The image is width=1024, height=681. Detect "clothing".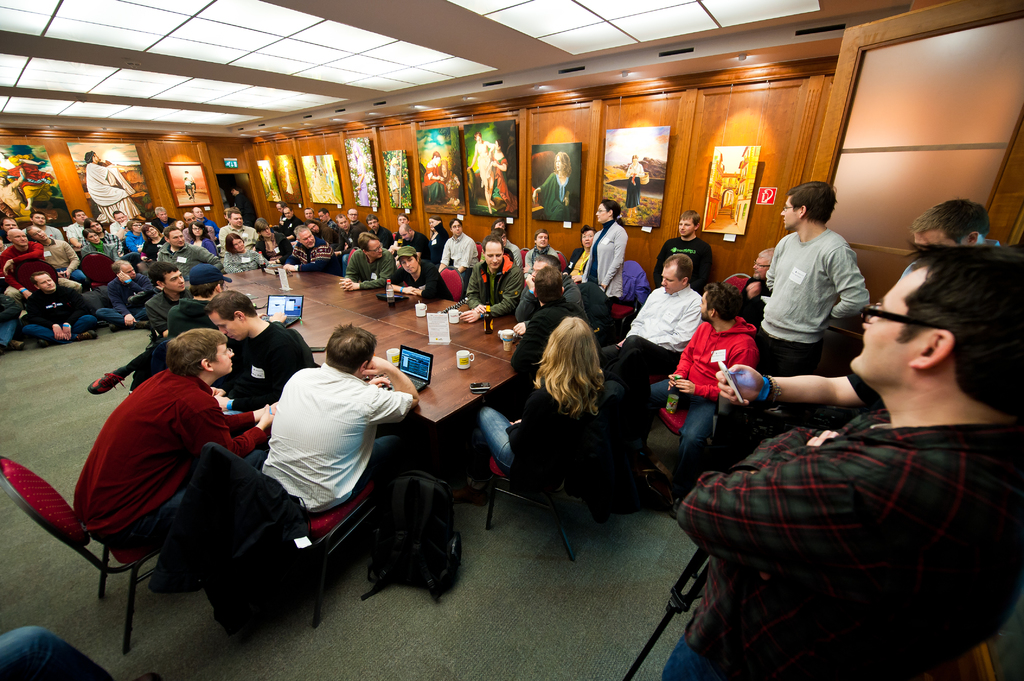
Detection: BBox(0, 627, 117, 680).
